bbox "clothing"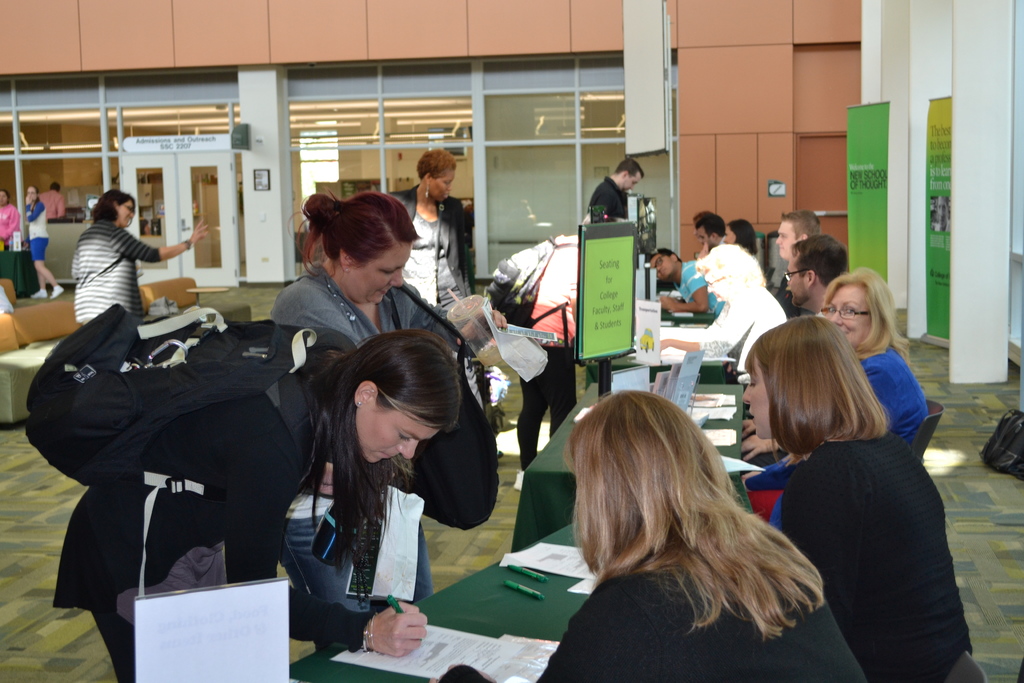
<box>61,197,149,331</box>
